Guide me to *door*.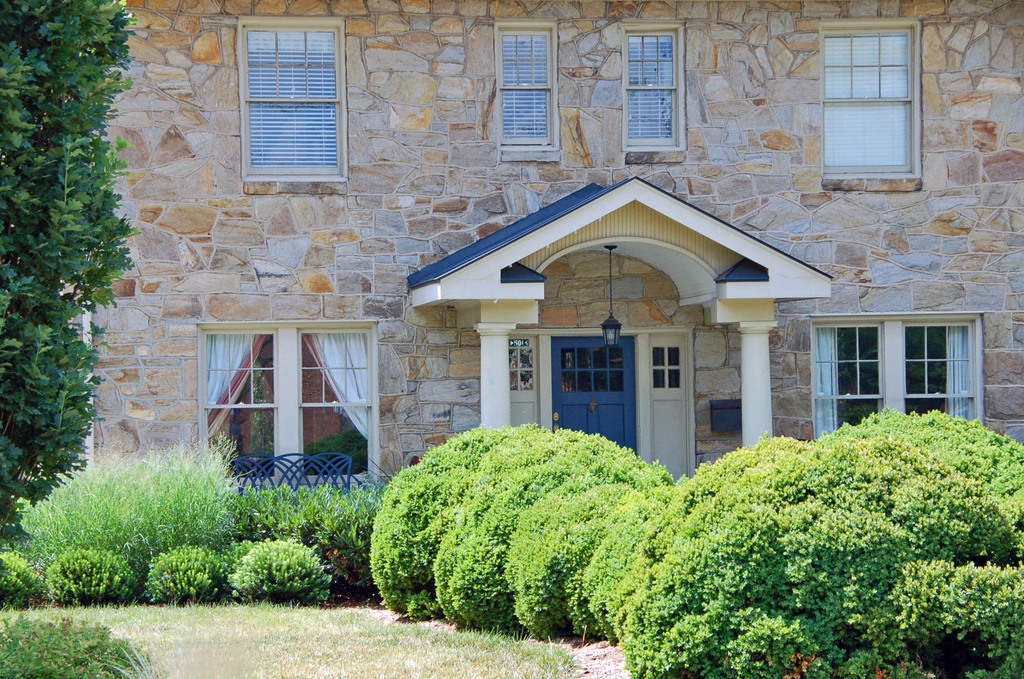
Guidance: (541,333,641,460).
